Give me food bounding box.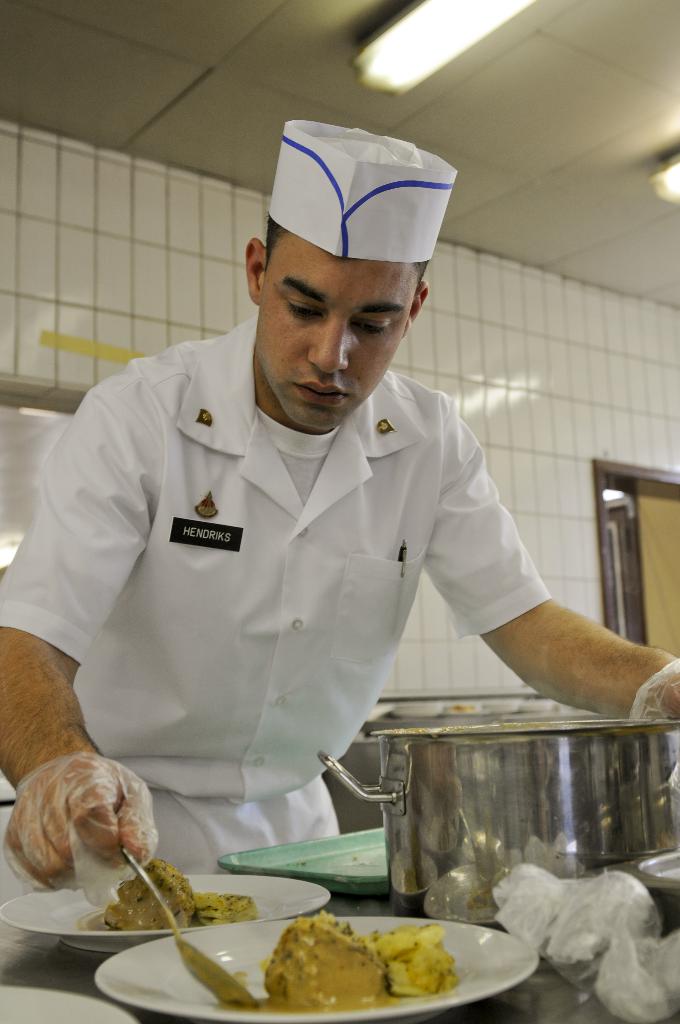
(left=86, top=855, right=260, bottom=934).
